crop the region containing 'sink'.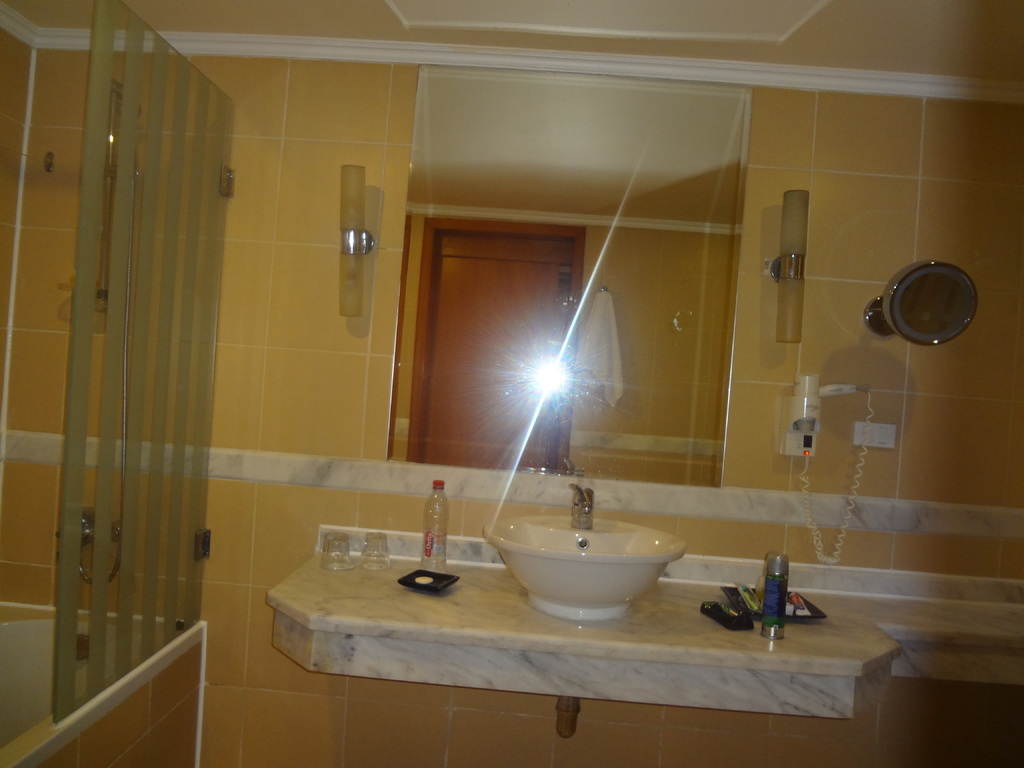
Crop region: 477 470 699 618.
